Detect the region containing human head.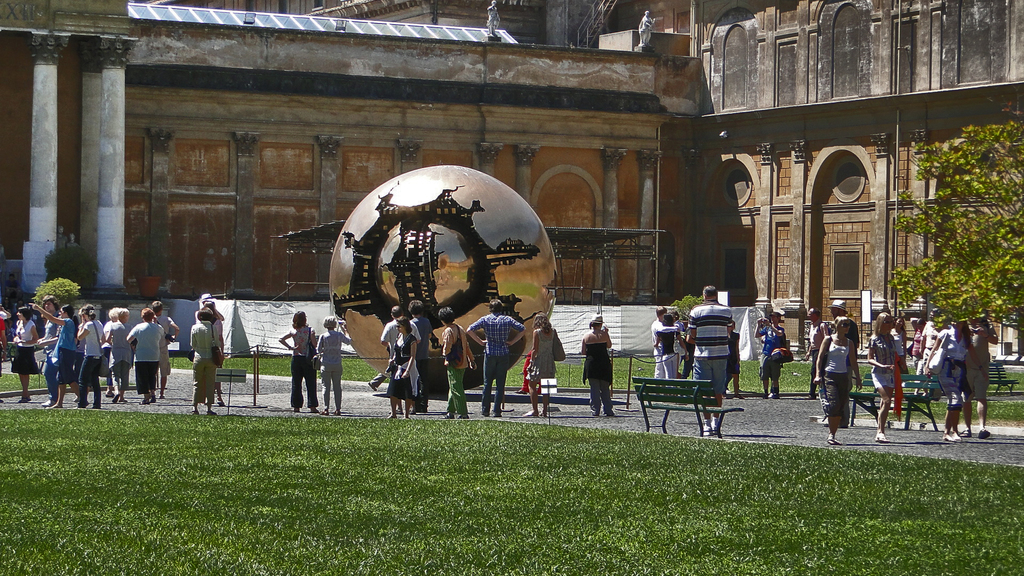
(left=832, top=301, right=845, bottom=317).
